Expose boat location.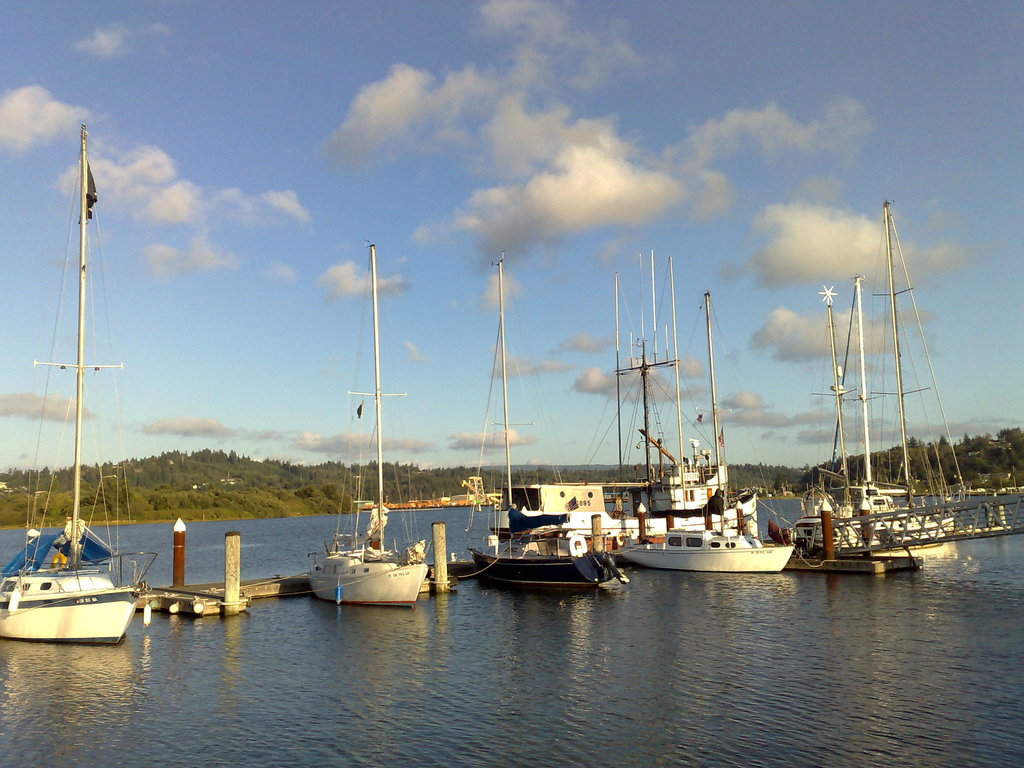
Exposed at pyautogui.locateOnScreen(459, 252, 619, 604).
